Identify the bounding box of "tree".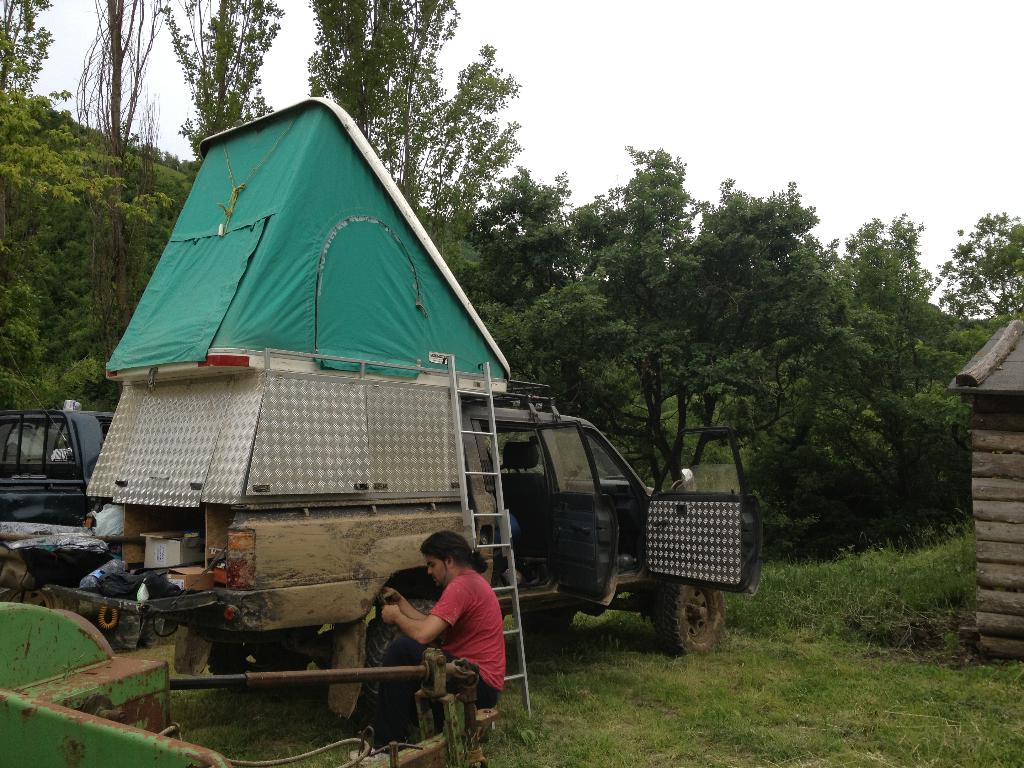
detection(604, 170, 958, 574).
